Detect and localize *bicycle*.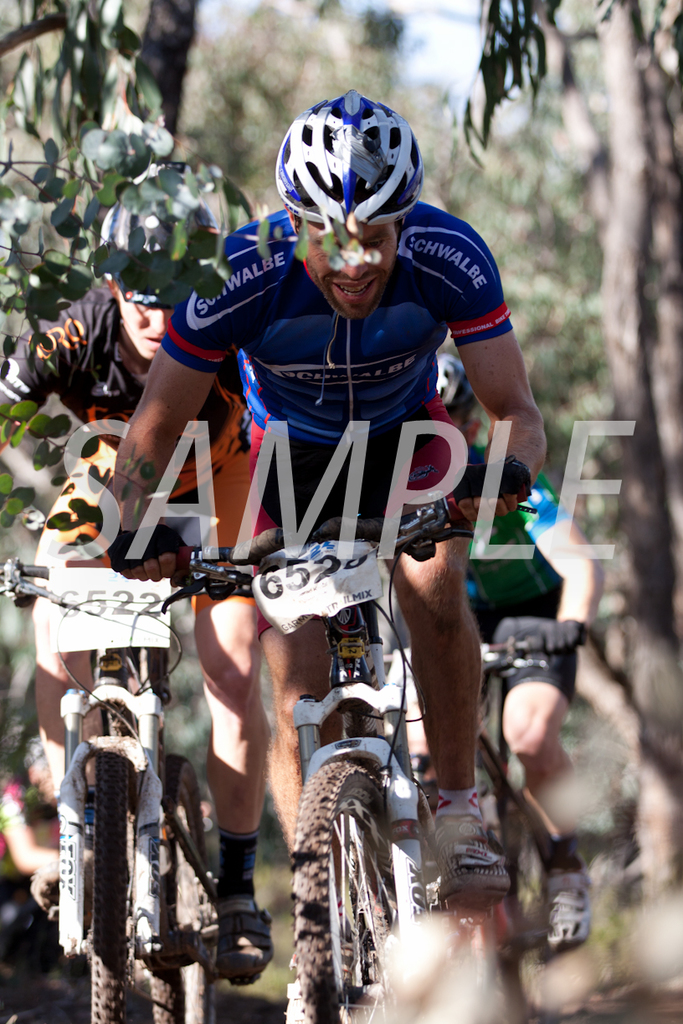
Localized at <bbox>0, 533, 306, 1023</bbox>.
